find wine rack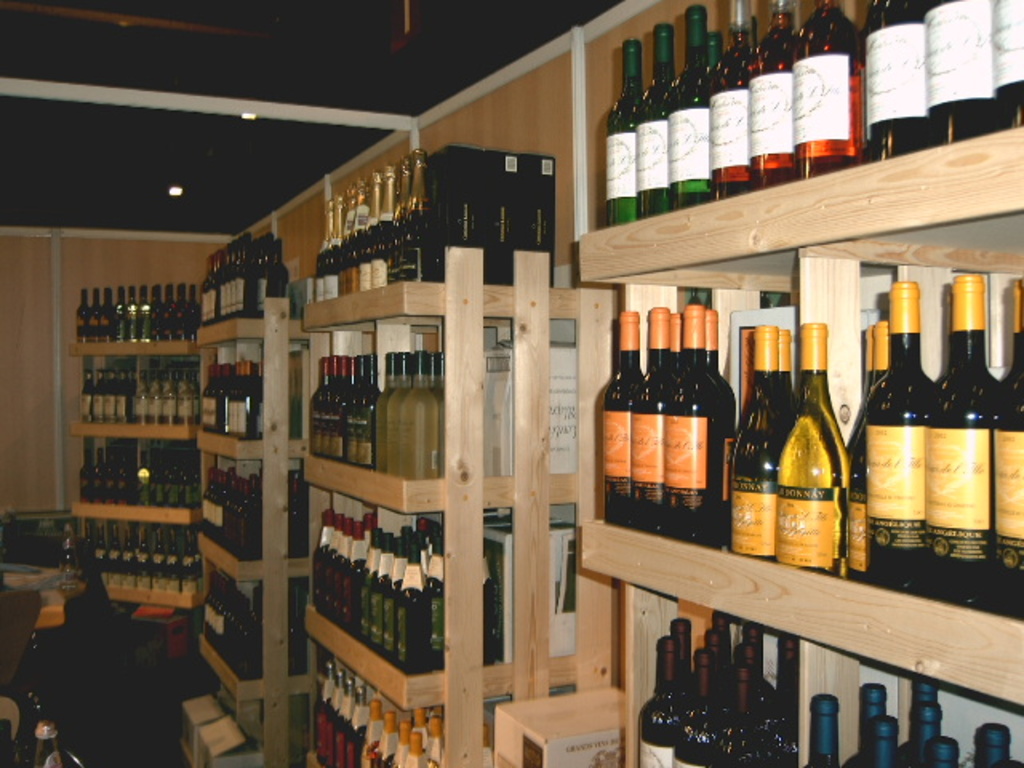
(left=574, top=0, right=1022, bottom=766)
